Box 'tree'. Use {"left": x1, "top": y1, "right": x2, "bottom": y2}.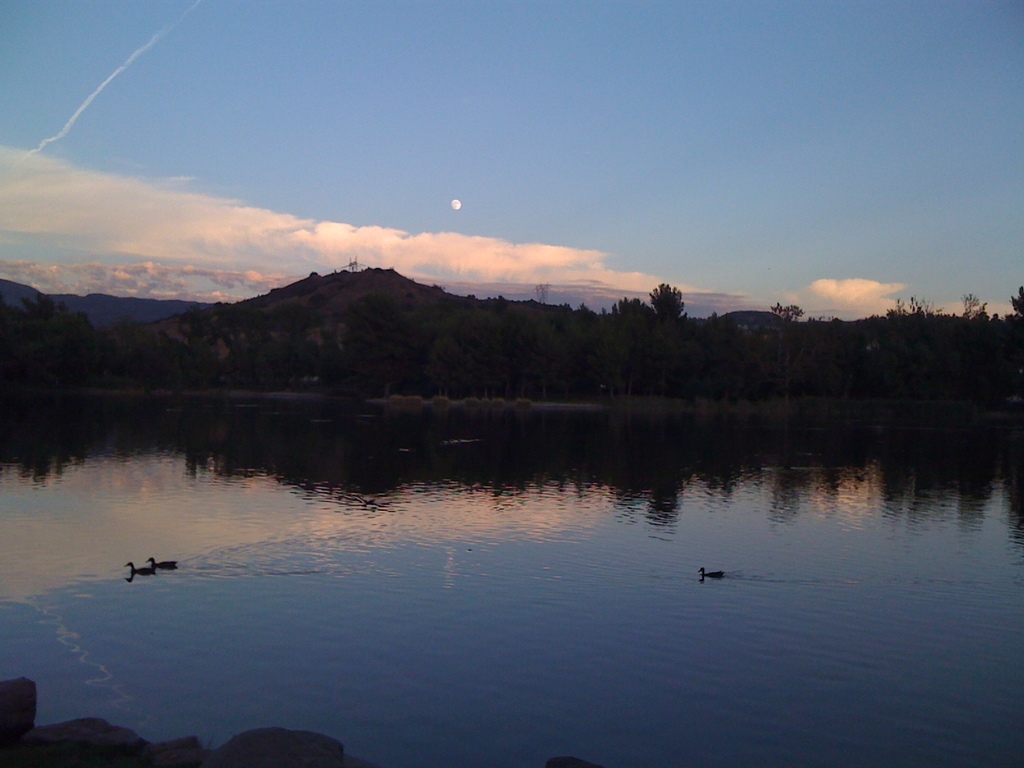
{"left": 764, "top": 297, "right": 813, "bottom": 322}.
